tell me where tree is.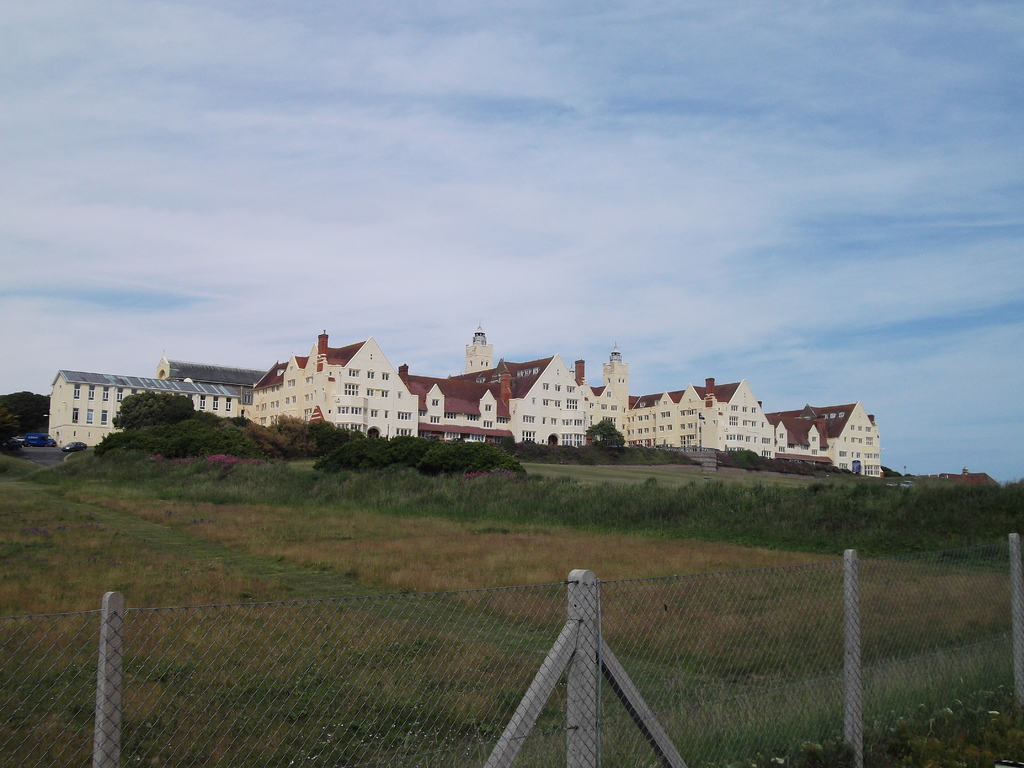
tree is at locate(578, 408, 631, 450).
